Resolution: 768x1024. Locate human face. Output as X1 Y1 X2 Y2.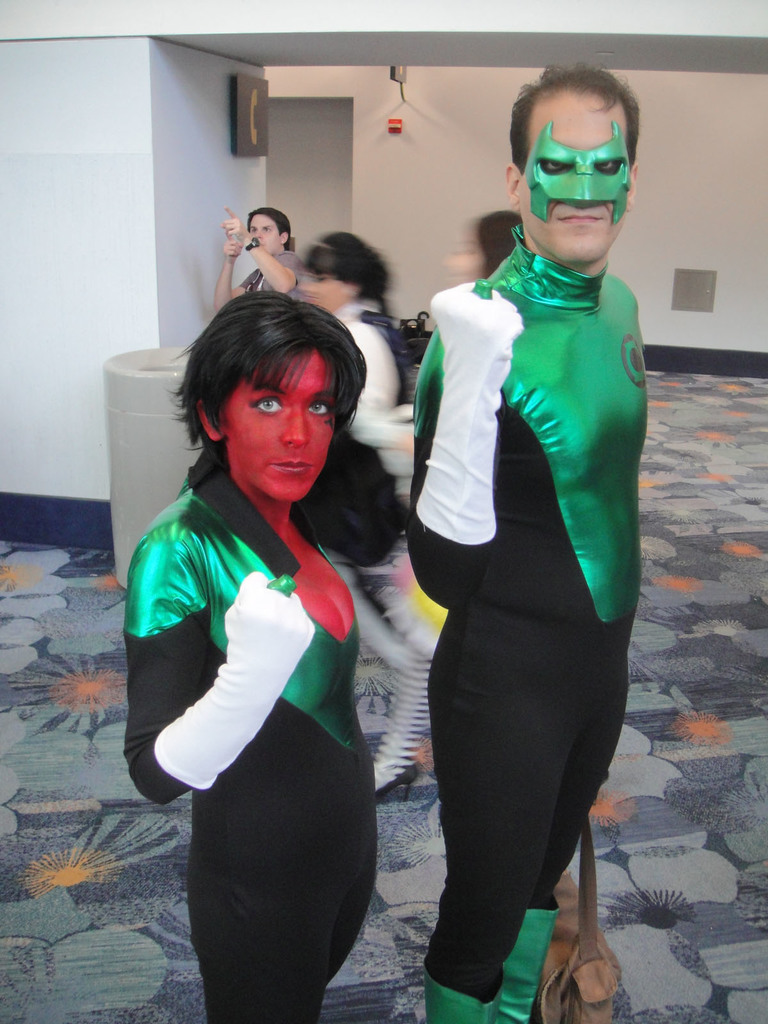
248 209 279 253.
